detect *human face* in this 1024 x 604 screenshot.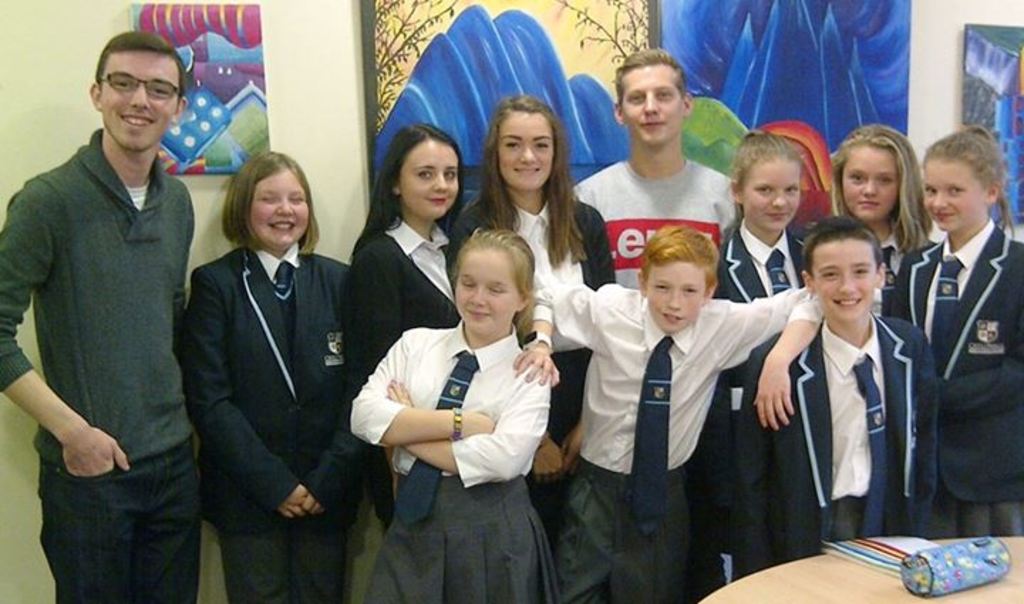
Detection: (646, 264, 703, 328).
